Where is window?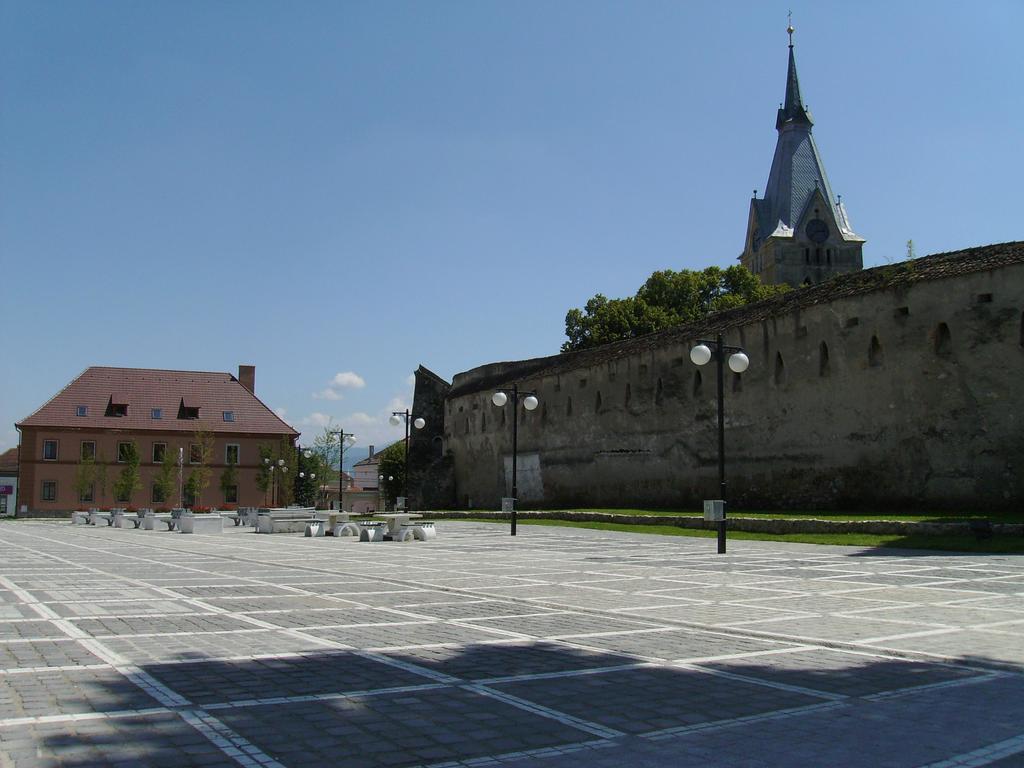
select_region(116, 441, 136, 468).
